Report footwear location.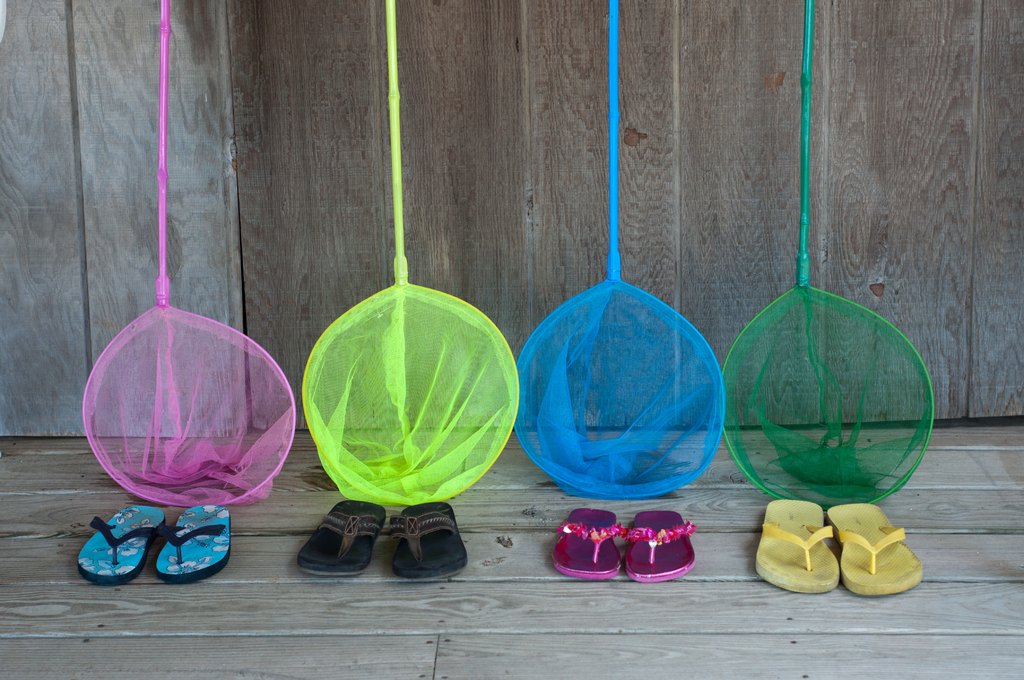
Report: x1=291 y1=494 x2=389 y2=584.
